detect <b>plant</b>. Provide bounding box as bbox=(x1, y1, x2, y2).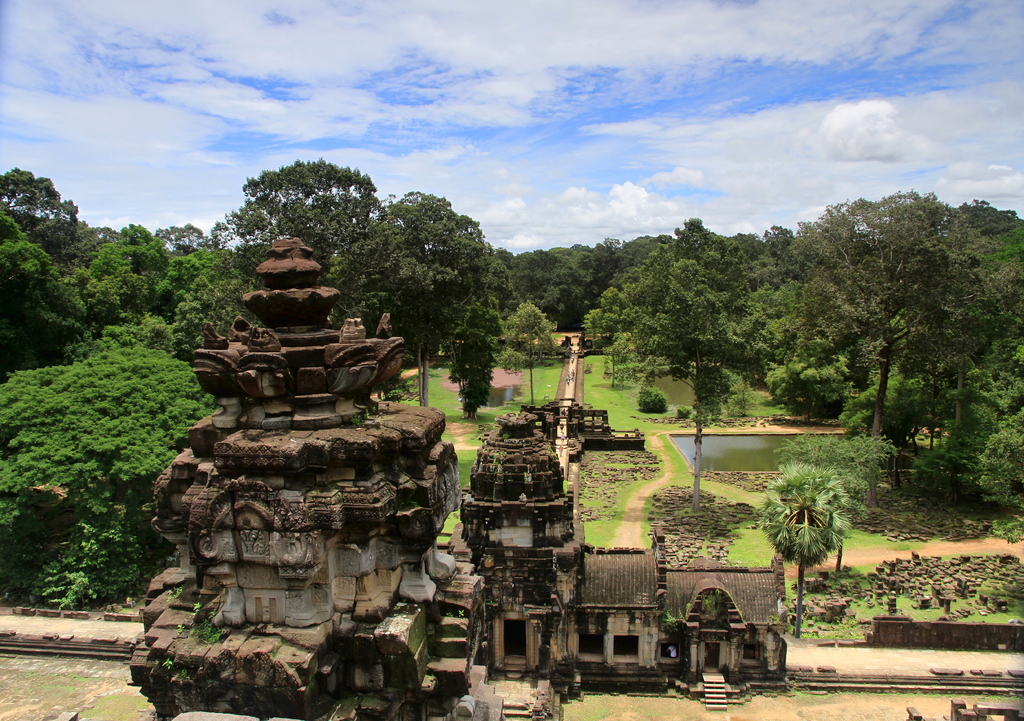
bbox=(348, 410, 372, 426).
